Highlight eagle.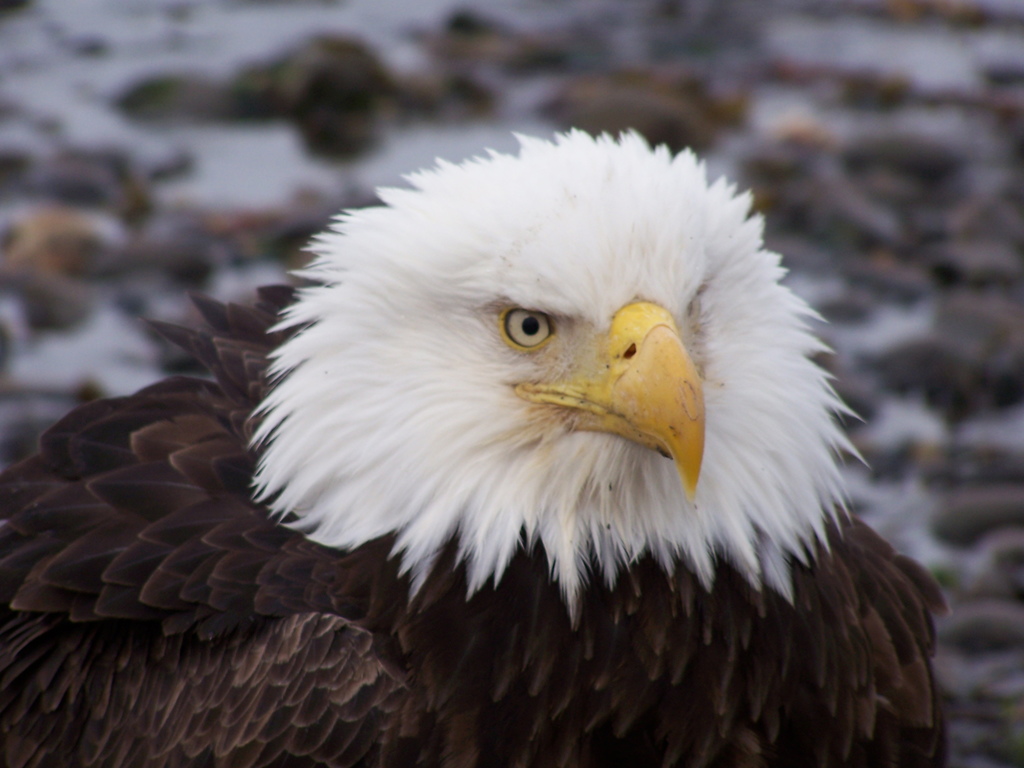
Highlighted region: bbox=[0, 127, 973, 767].
